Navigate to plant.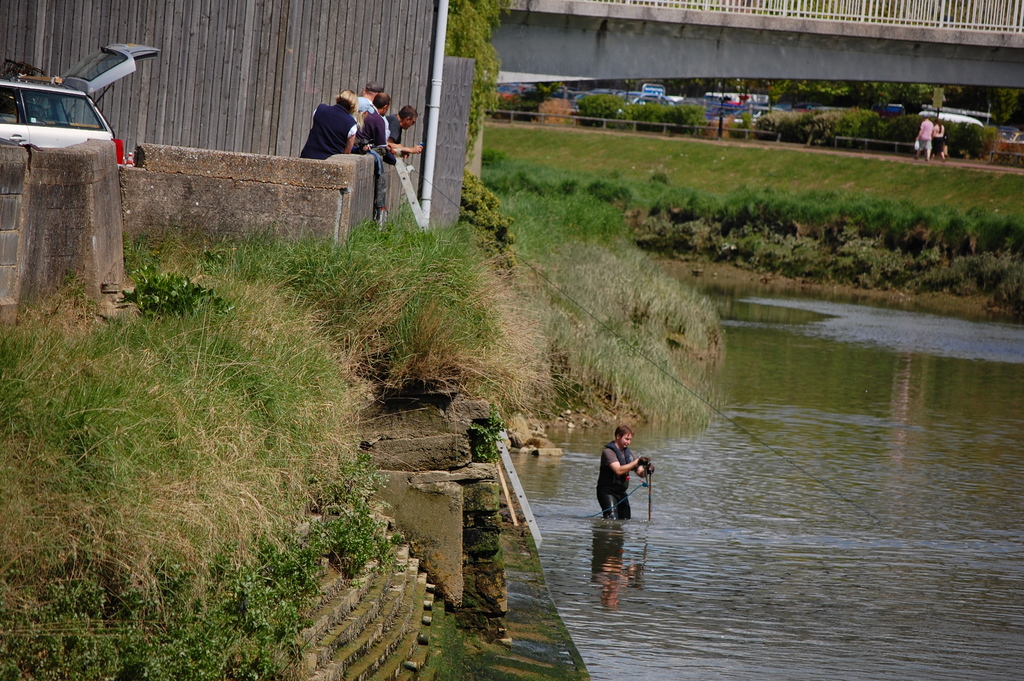
Navigation target: bbox=(128, 260, 245, 309).
